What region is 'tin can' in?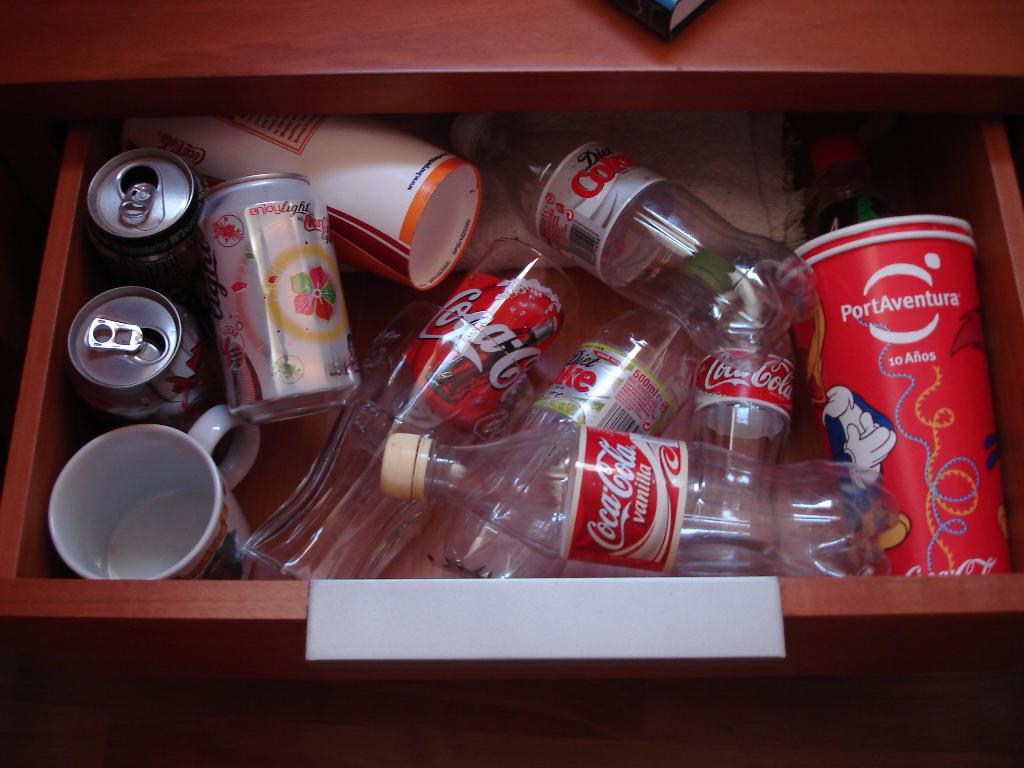
crop(65, 284, 210, 433).
